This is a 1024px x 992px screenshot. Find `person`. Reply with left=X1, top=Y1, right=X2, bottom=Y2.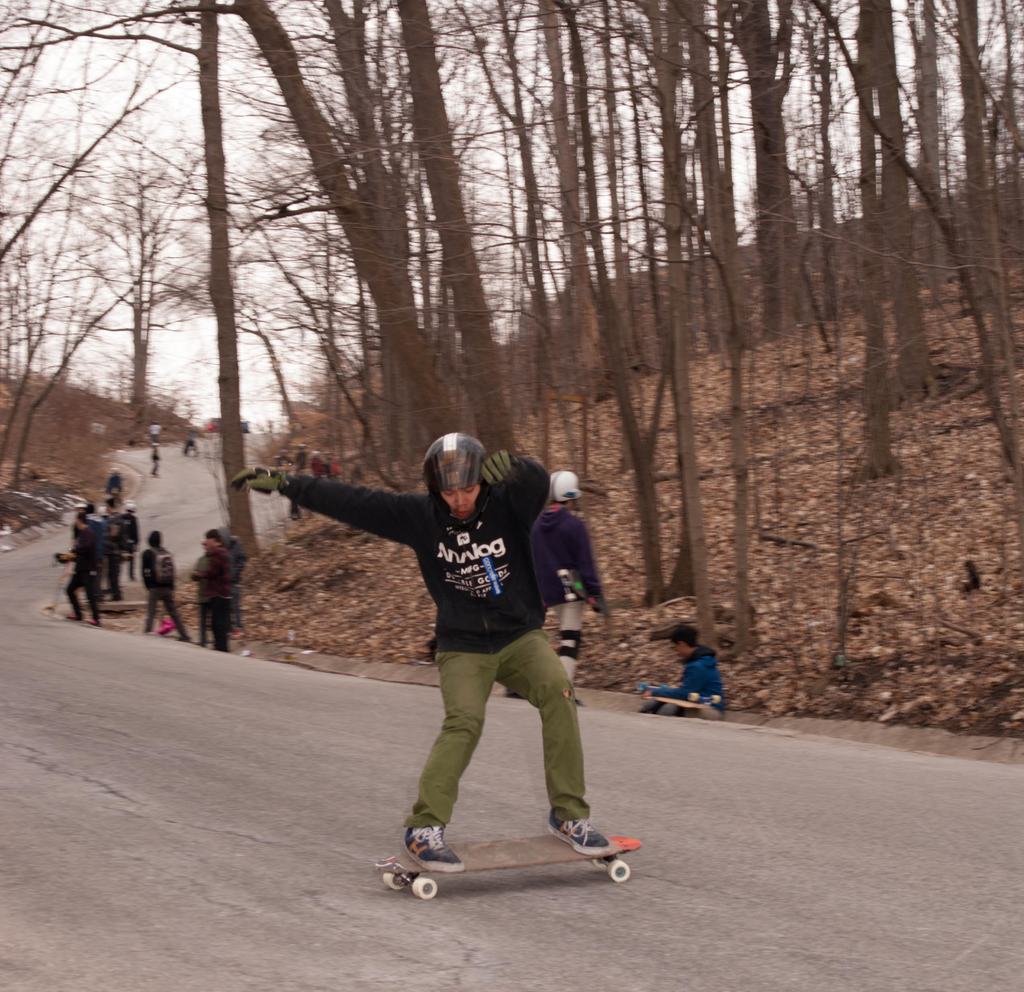
left=113, top=500, right=136, bottom=585.
